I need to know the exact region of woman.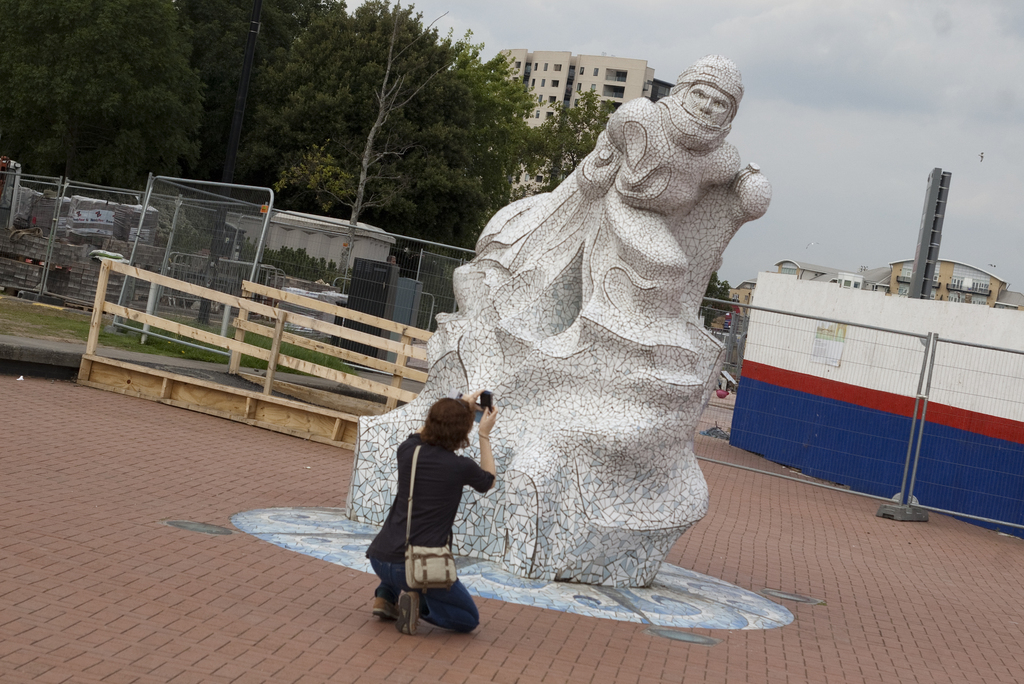
Region: bbox(358, 387, 479, 635).
